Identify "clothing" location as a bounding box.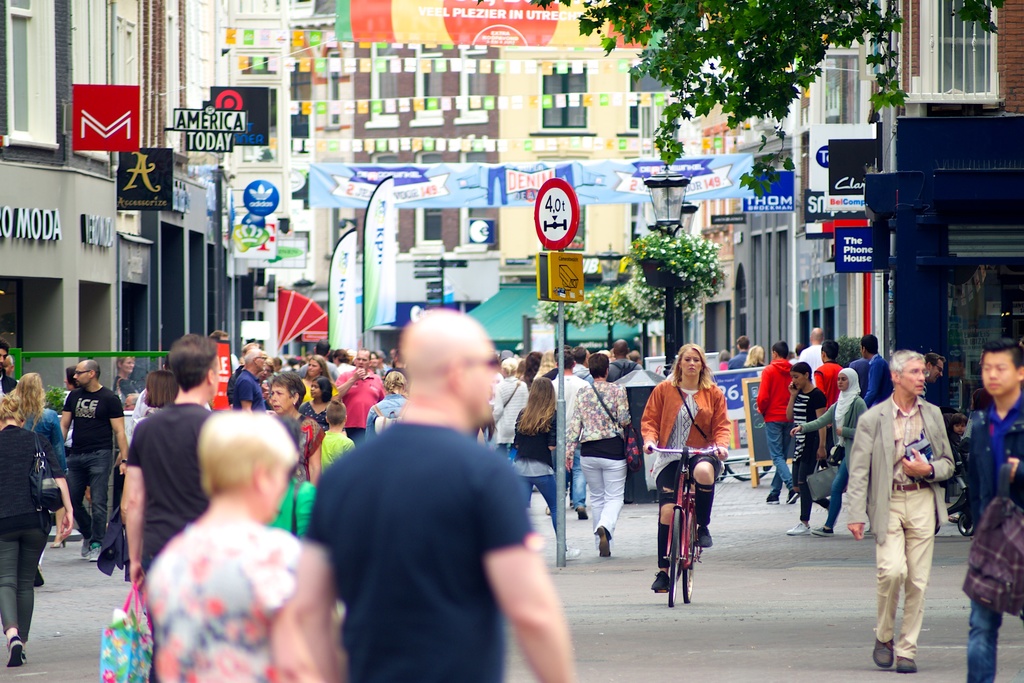
[40, 370, 129, 542].
